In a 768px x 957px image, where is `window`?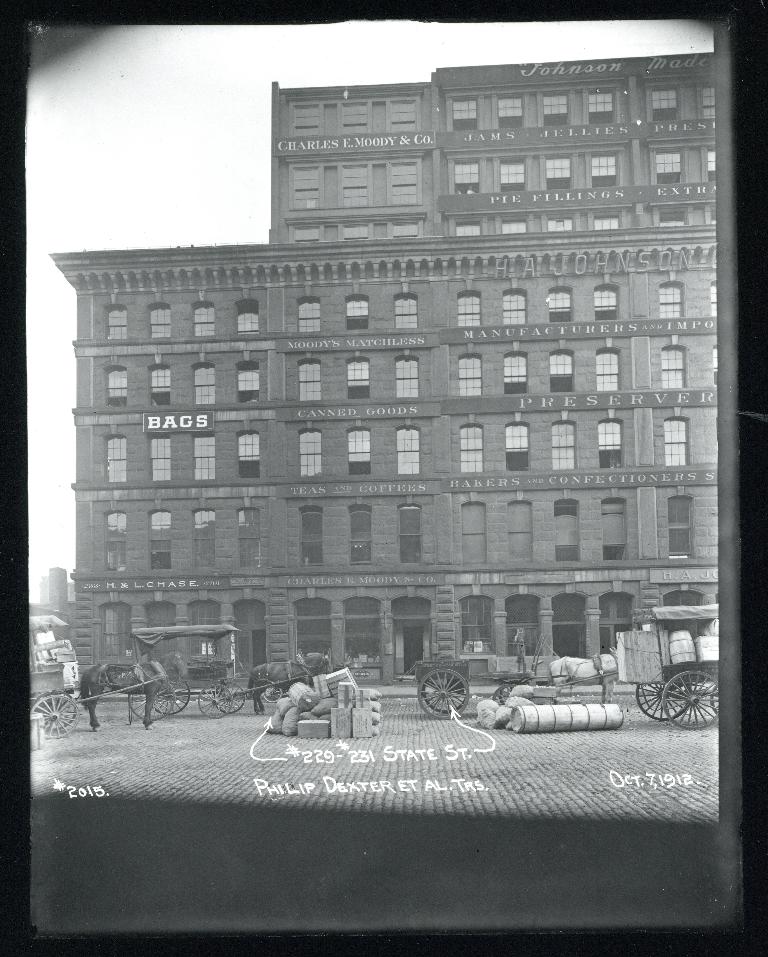
554,491,584,565.
